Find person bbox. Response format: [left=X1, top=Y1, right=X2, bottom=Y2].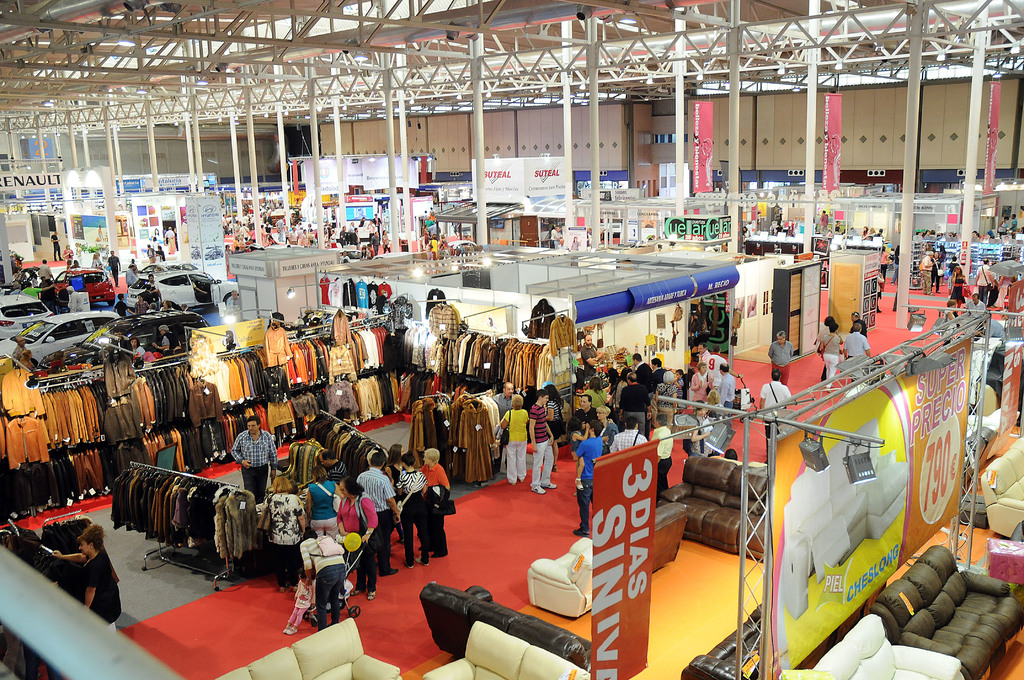
[left=565, top=417, right=607, bottom=519].
